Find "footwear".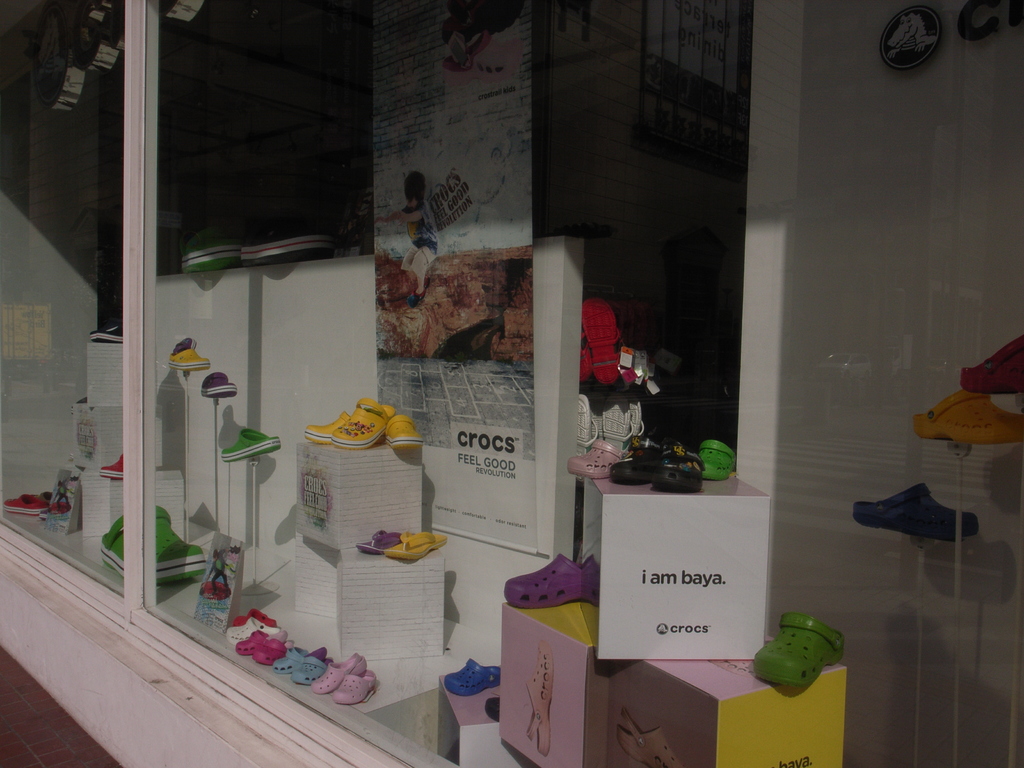
753:611:845:688.
